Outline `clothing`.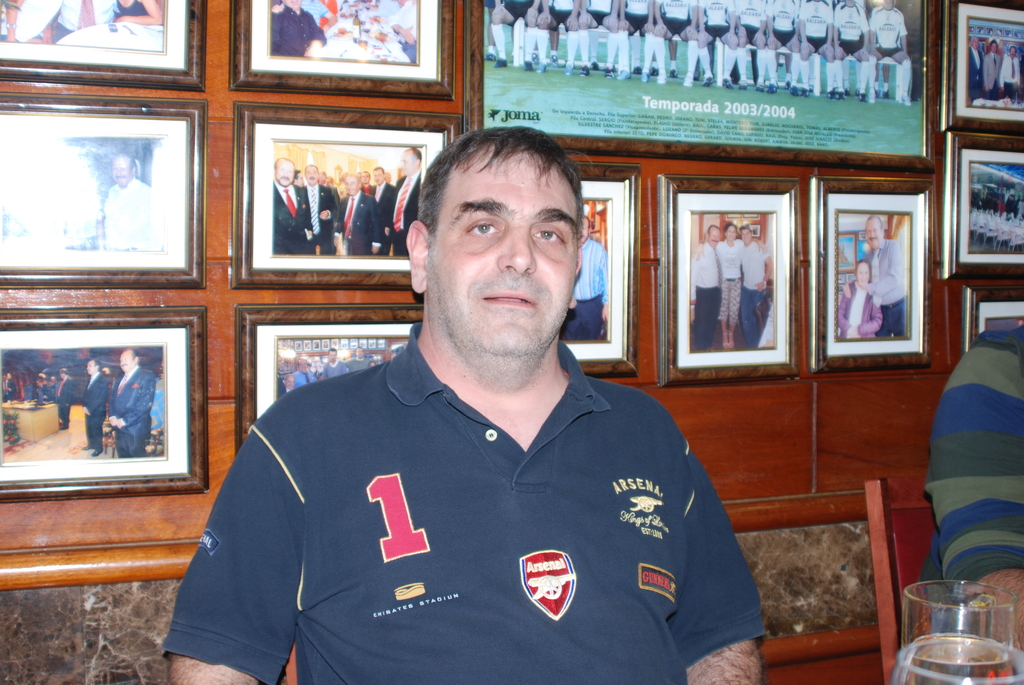
Outline: 735:228:768:342.
